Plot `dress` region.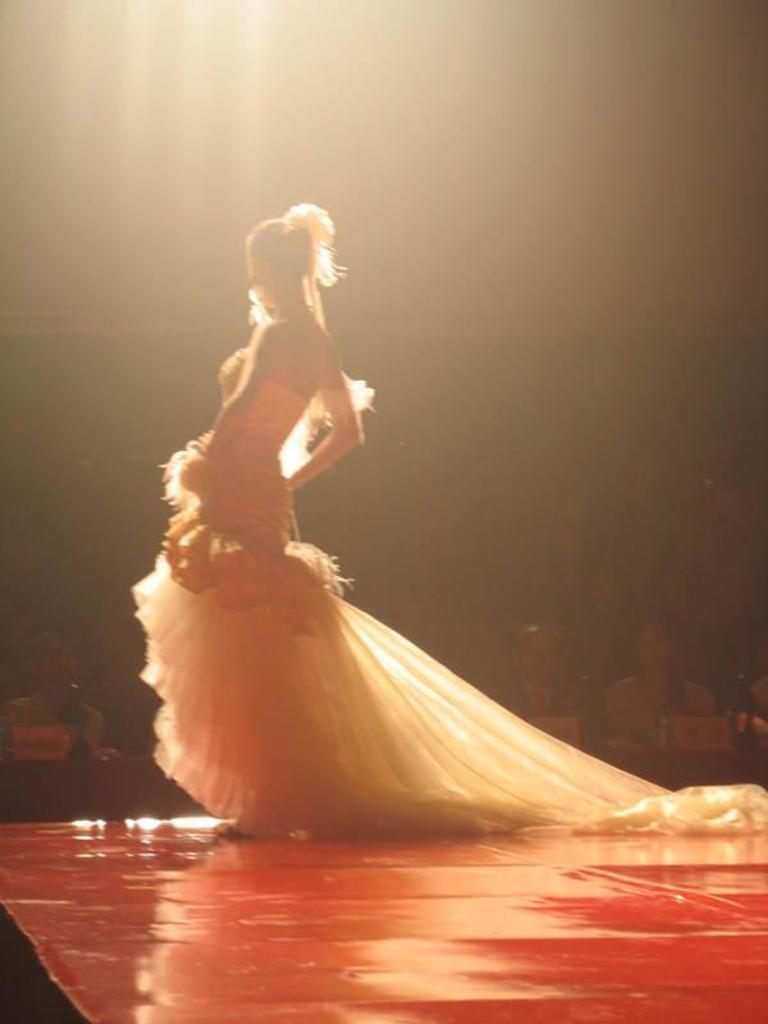
Plotted at box(129, 347, 767, 846).
